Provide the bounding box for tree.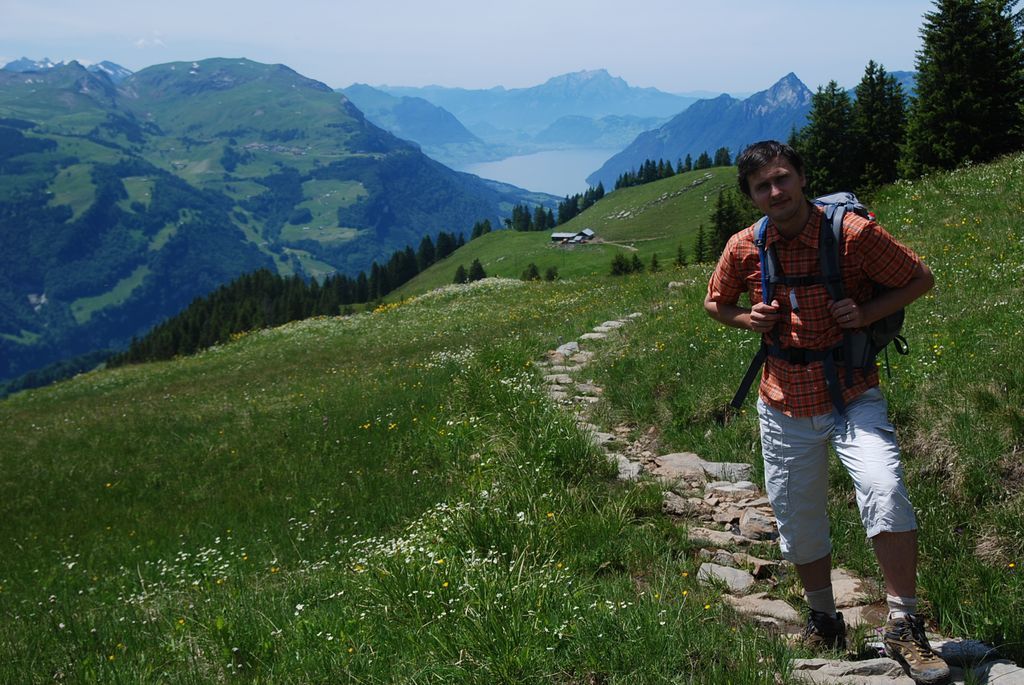
detection(521, 263, 543, 288).
